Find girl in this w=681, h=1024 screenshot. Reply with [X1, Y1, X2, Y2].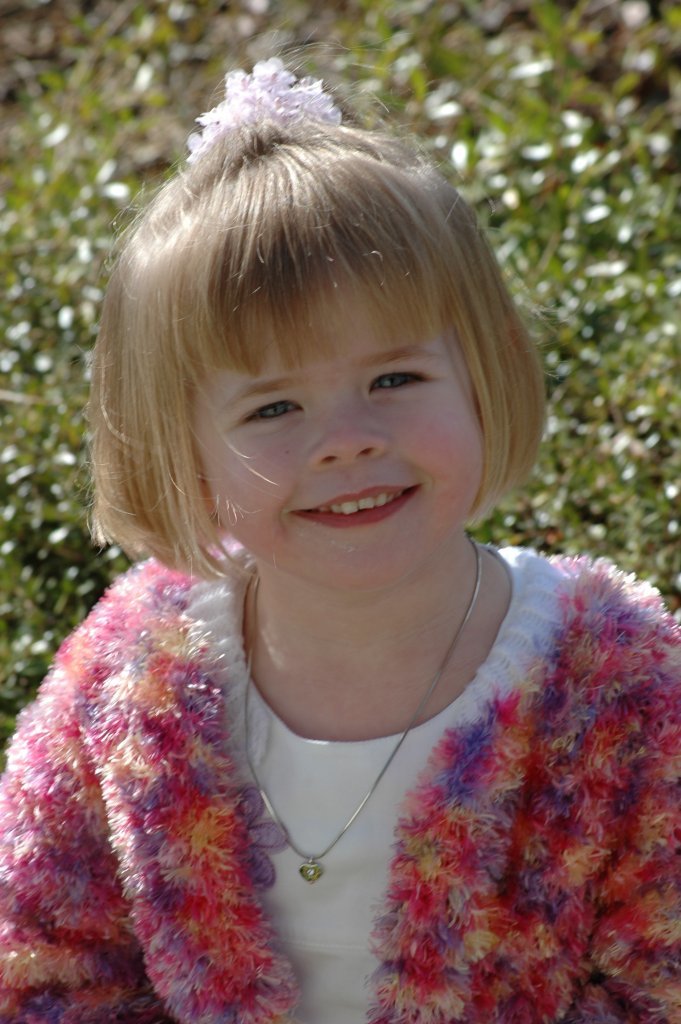
[3, 61, 680, 1022].
